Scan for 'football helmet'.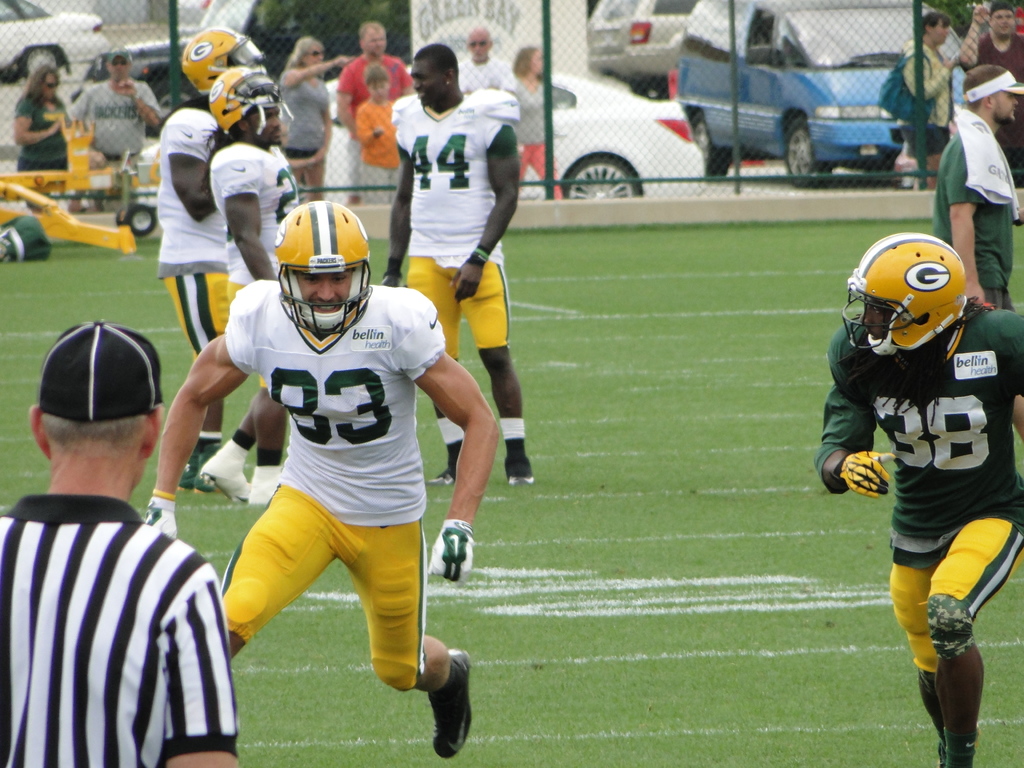
Scan result: (x1=271, y1=200, x2=371, y2=336).
